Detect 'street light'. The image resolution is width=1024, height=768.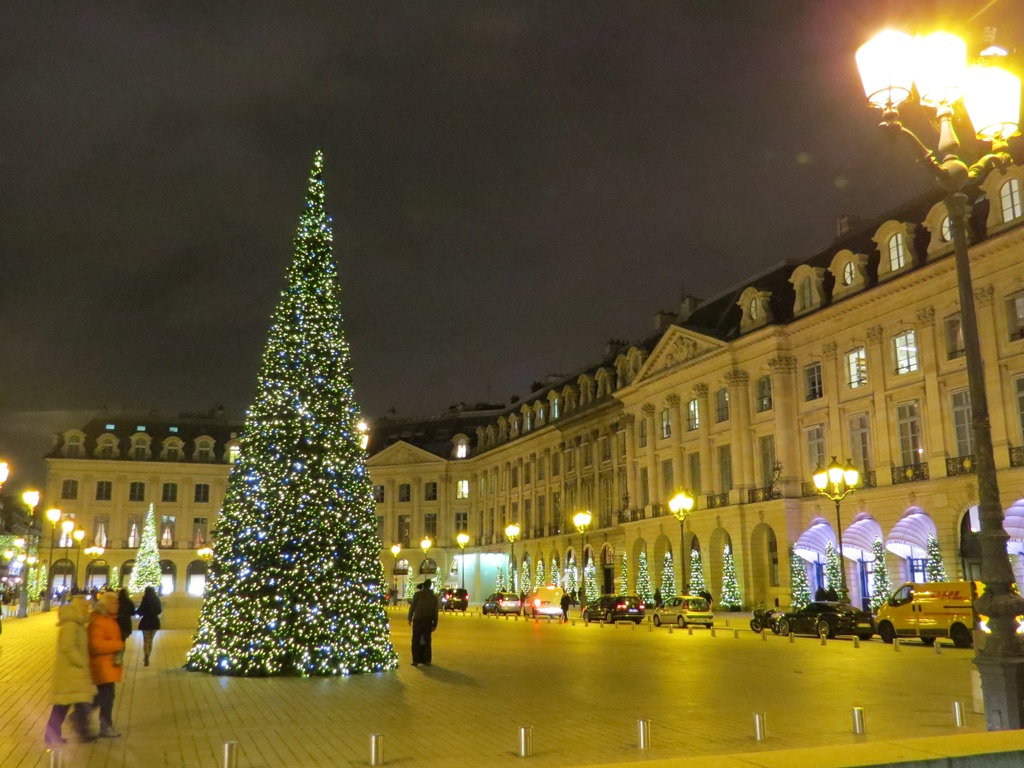
l=666, t=487, r=698, b=595.
